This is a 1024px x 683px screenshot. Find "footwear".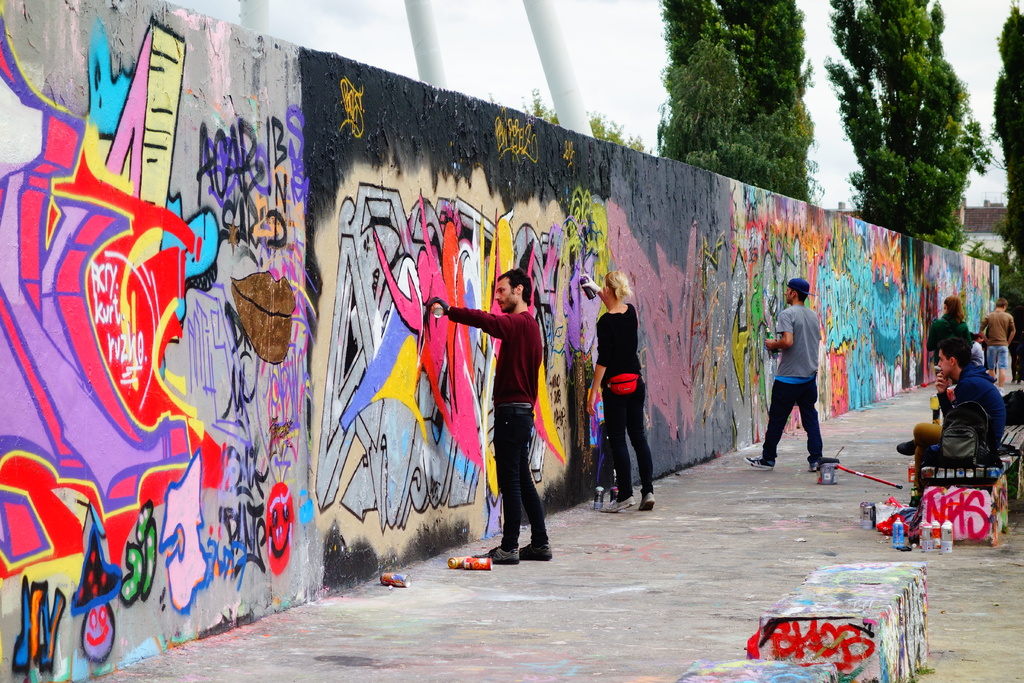
Bounding box: [left=470, top=545, right=524, bottom=568].
